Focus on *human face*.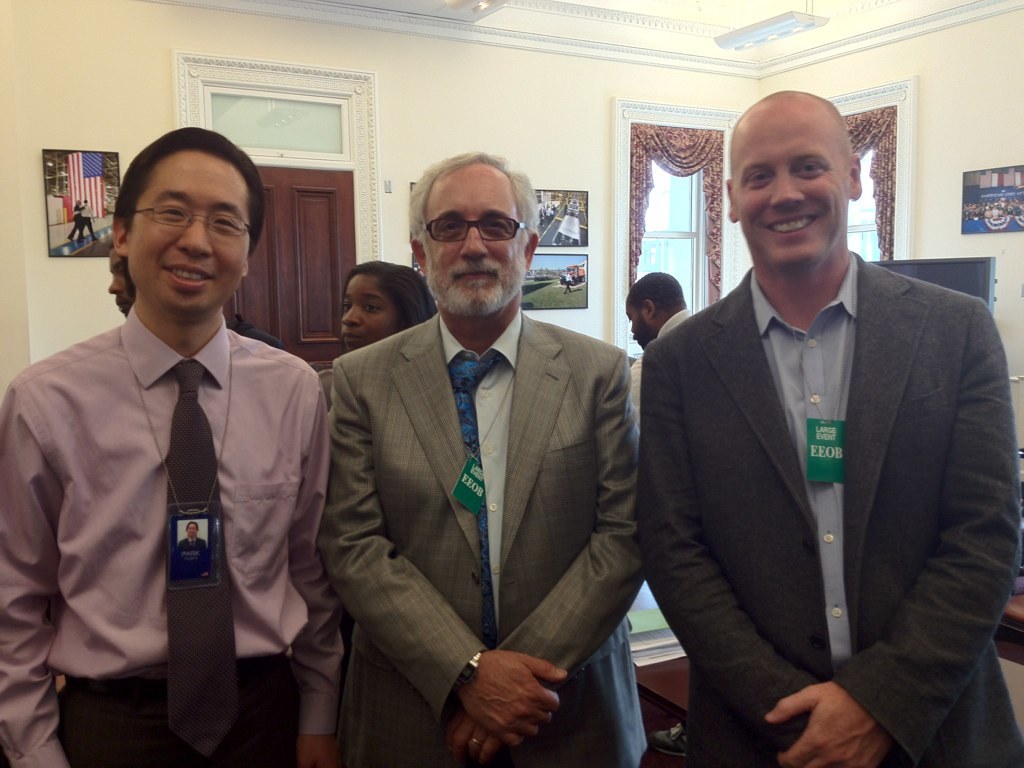
Focused at BBox(335, 270, 398, 358).
